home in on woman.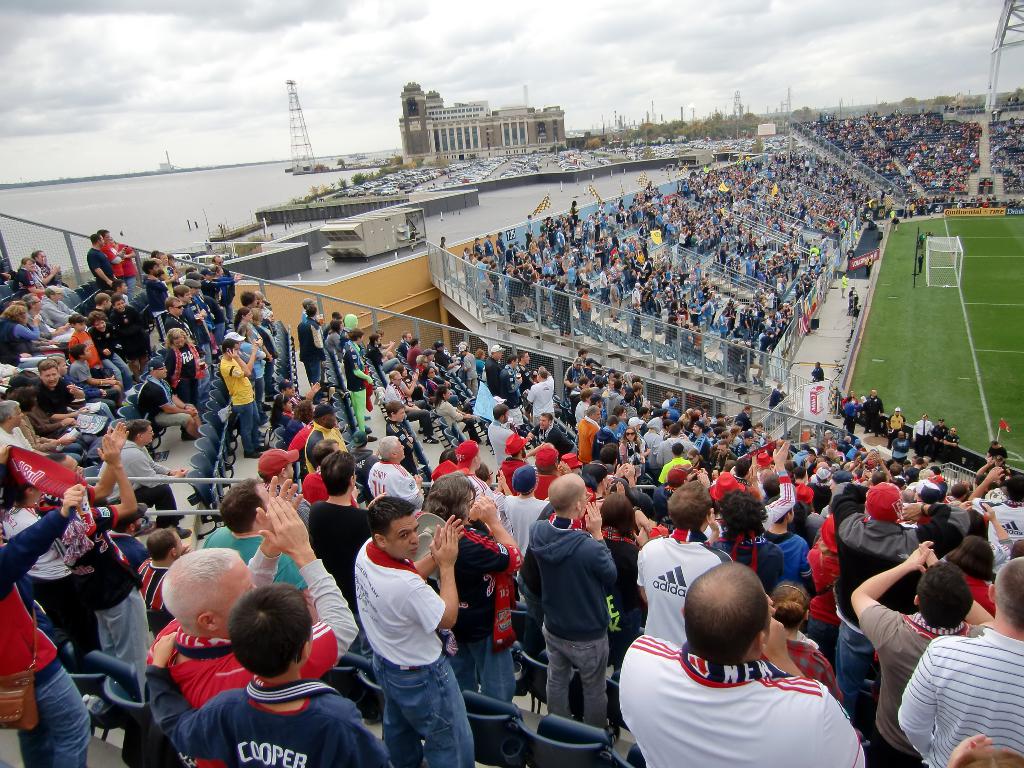
Homed in at [0, 304, 42, 367].
